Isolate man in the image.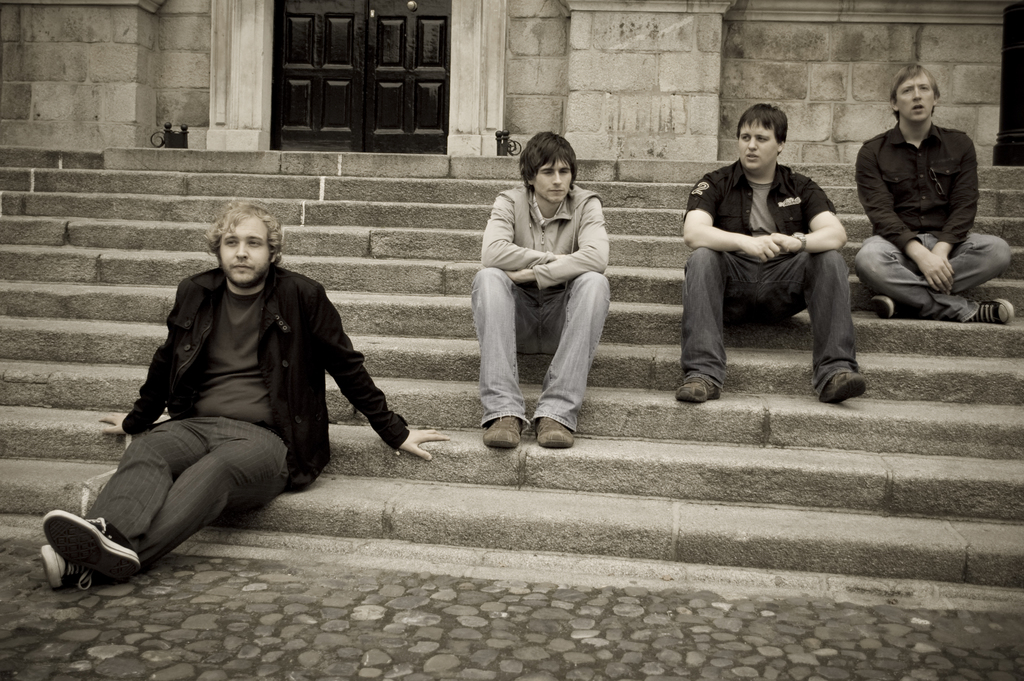
Isolated region: [461,120,612,451].
